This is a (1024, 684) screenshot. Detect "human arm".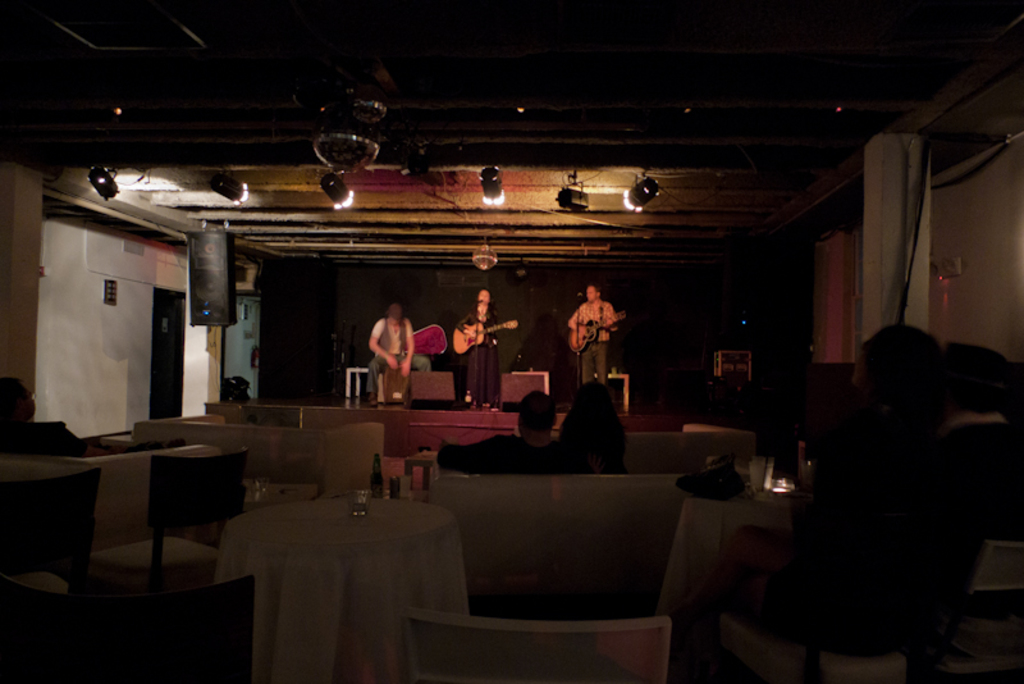
[600,304,621,339].
